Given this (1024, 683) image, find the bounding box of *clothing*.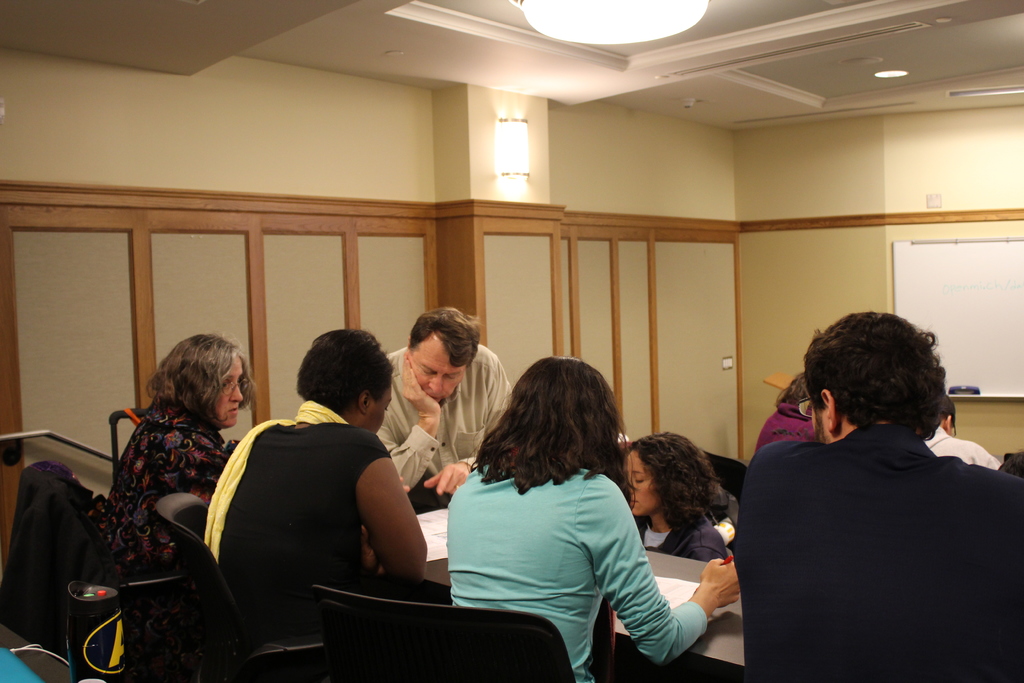
Rect(756, 403, 815, 450).
